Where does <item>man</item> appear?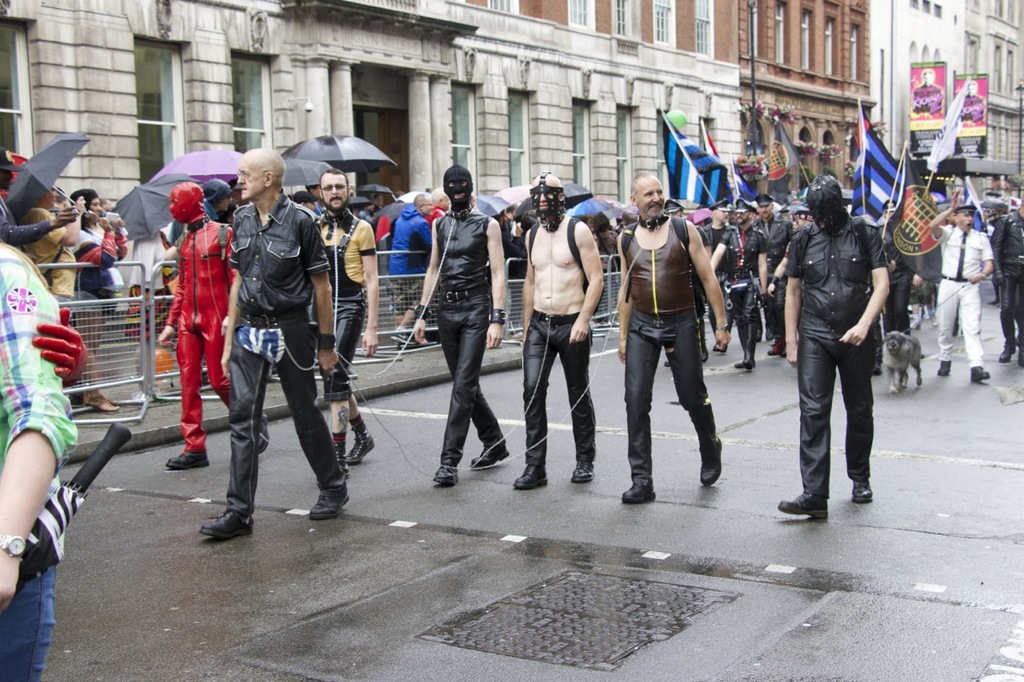
Appears at 162:177:276:481.
